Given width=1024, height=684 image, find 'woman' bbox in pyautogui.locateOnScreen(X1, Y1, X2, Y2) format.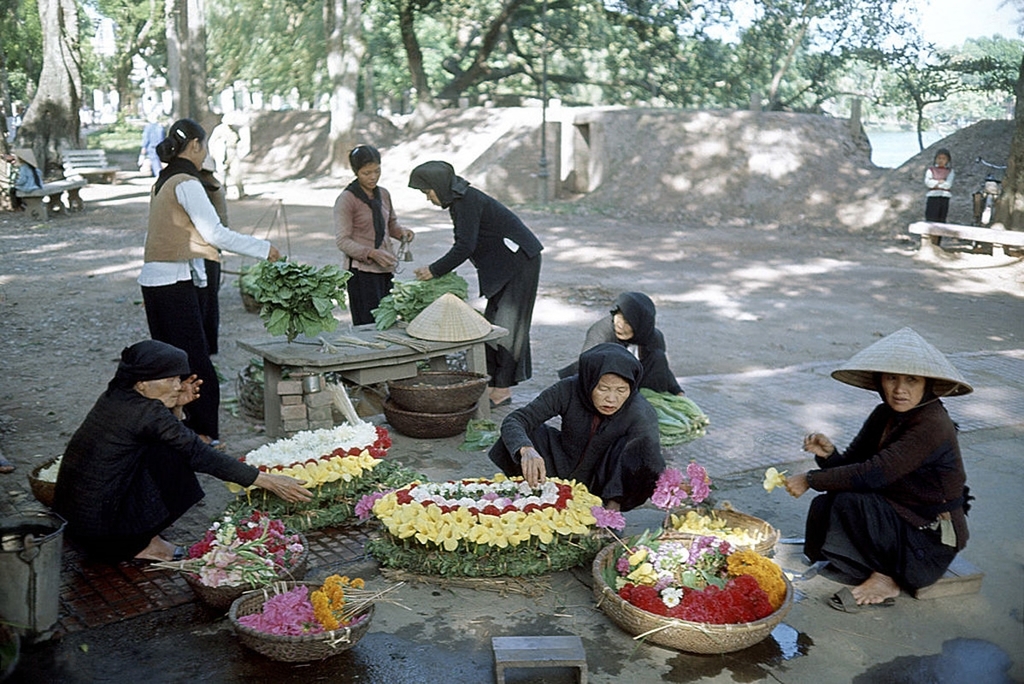
pyautogui.locateOnScreen(792, 327, 982, 617).
